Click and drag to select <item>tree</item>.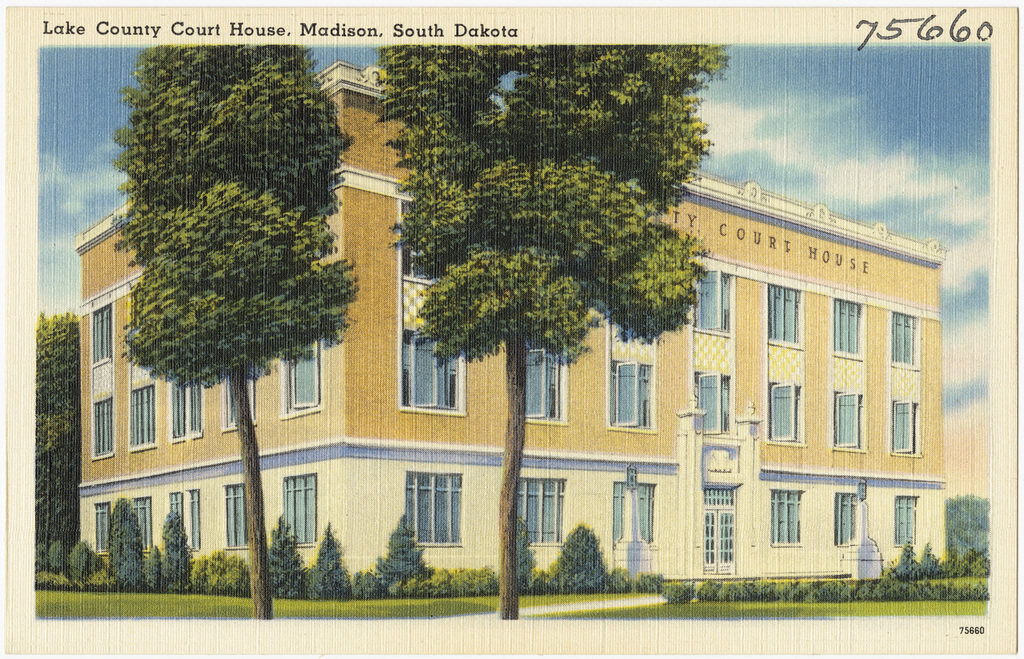
Selection: (x1=40, y1=306, x2=79, y2=565).
